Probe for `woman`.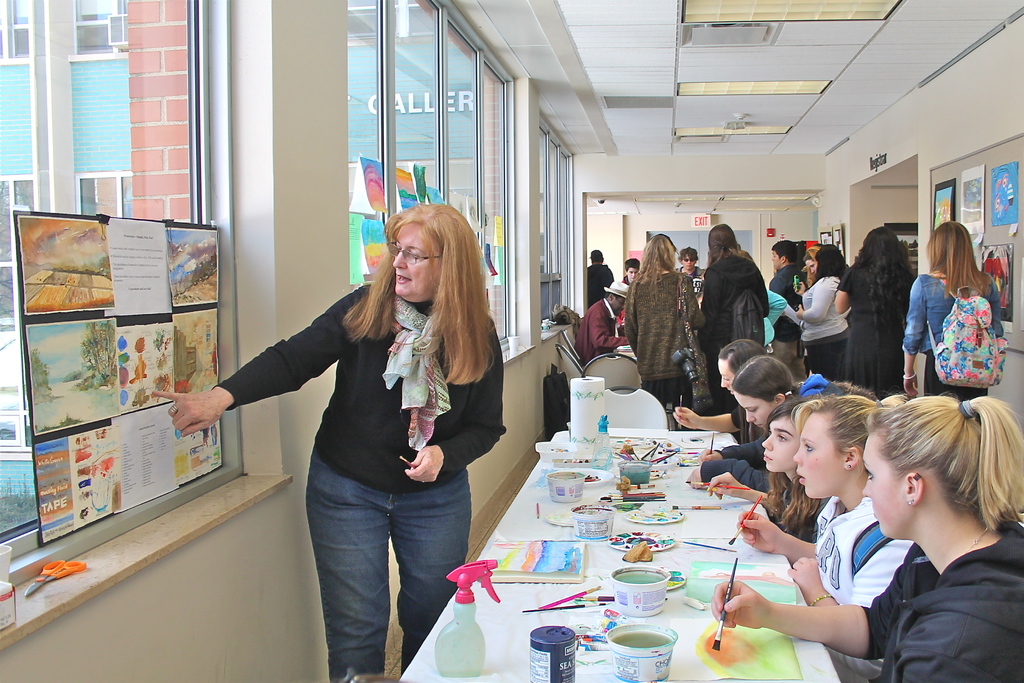
Probe result: 622, 254, 643, 288.
